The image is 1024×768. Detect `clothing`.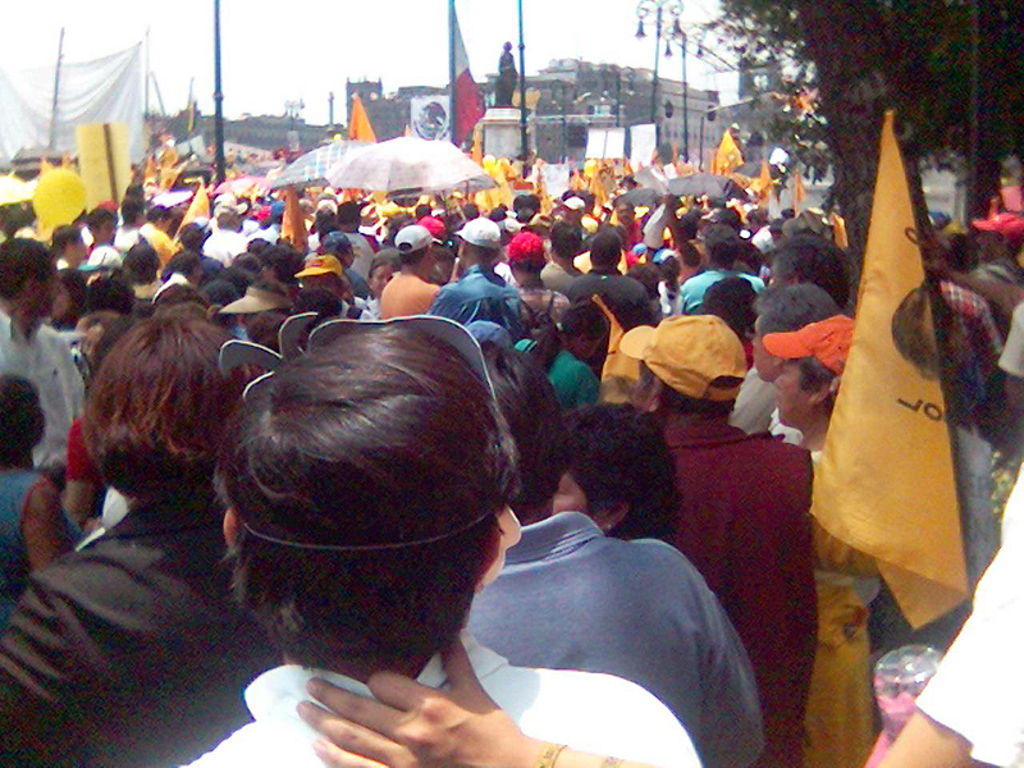
Detection: box(0, 306, 95, 490).
